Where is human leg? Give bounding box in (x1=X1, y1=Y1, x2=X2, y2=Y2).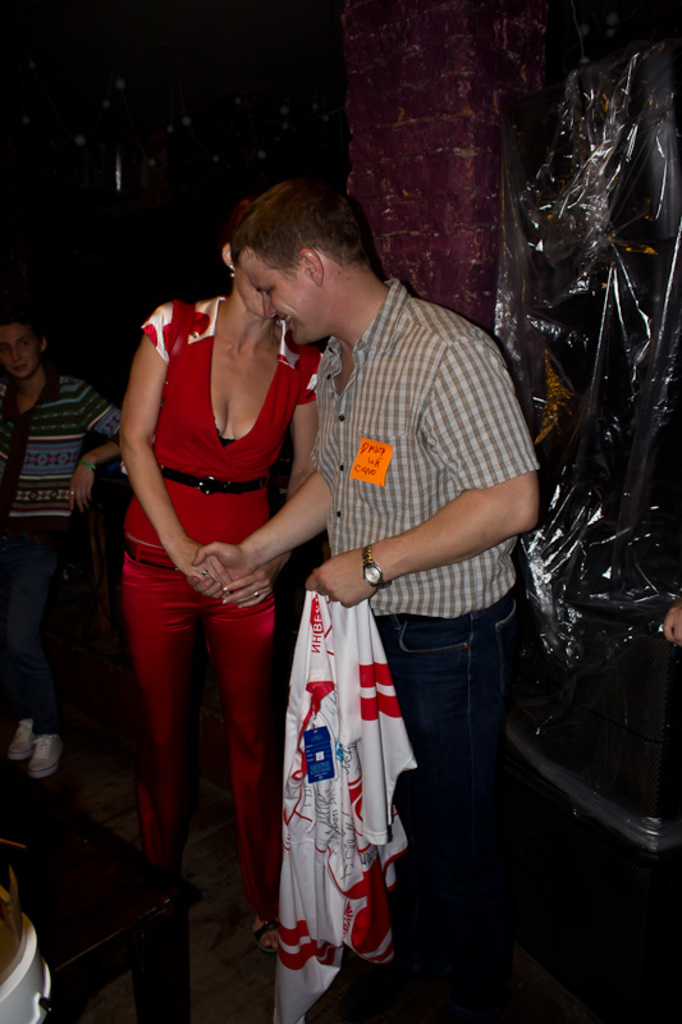
(x1=202, y1=540, x2=279, y2=948).
